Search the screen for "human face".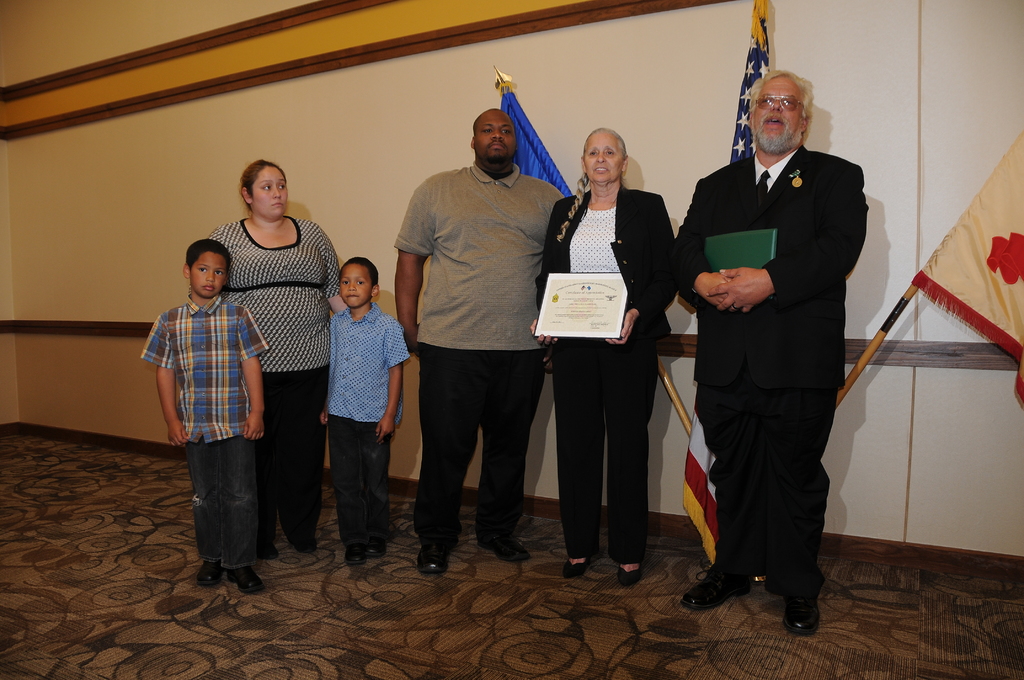
Found at box=[191, 252, 230, 293].
